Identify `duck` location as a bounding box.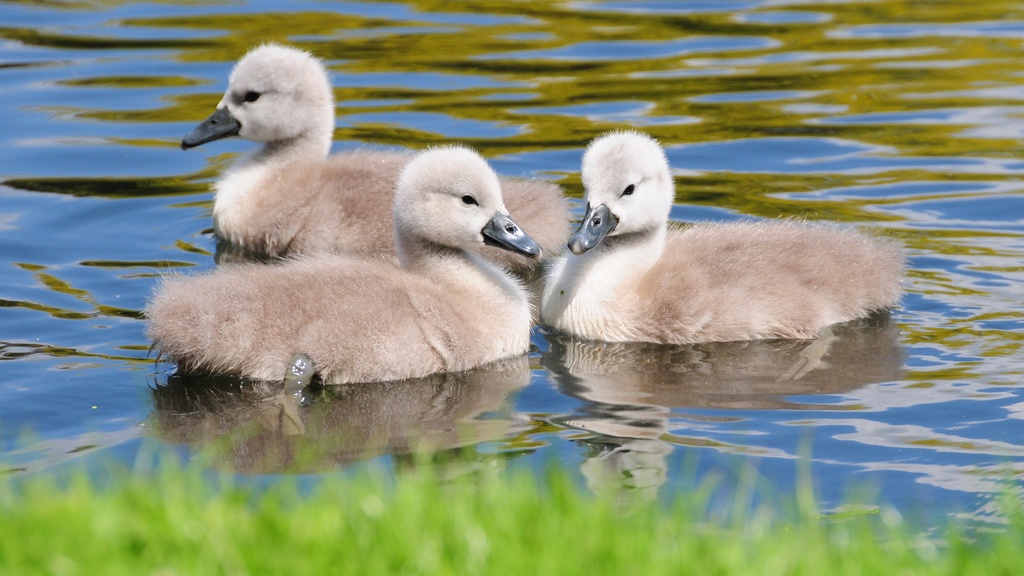
left=548, top=130, right=901, bottom=350.
